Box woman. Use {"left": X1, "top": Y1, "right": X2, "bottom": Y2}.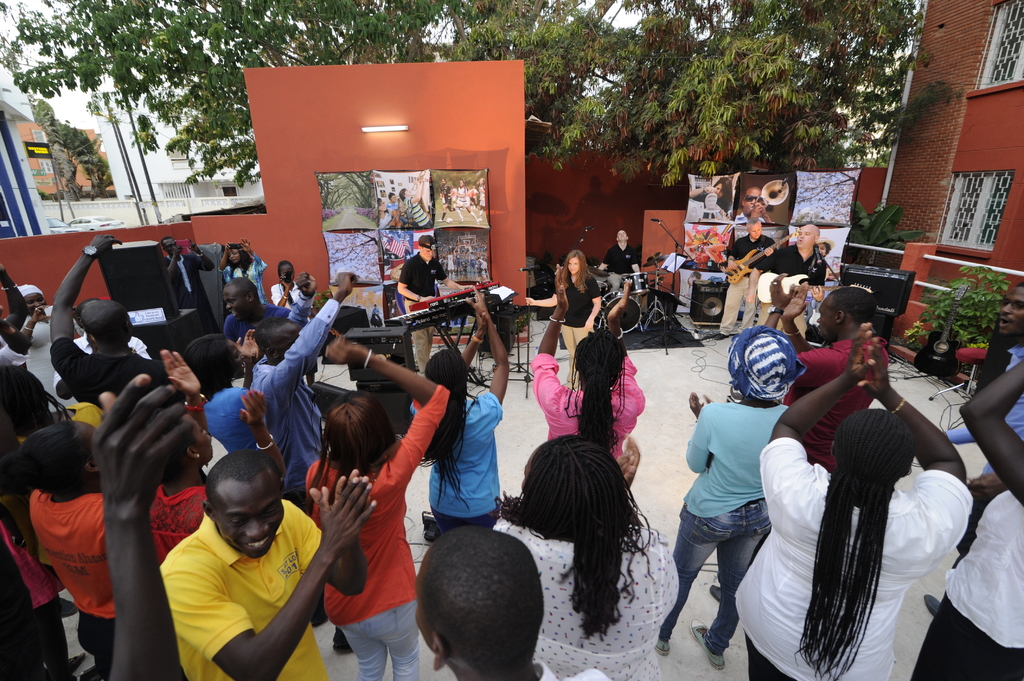
{"left": 642, "top": 324, "right": 796, "bottom": 669}.
